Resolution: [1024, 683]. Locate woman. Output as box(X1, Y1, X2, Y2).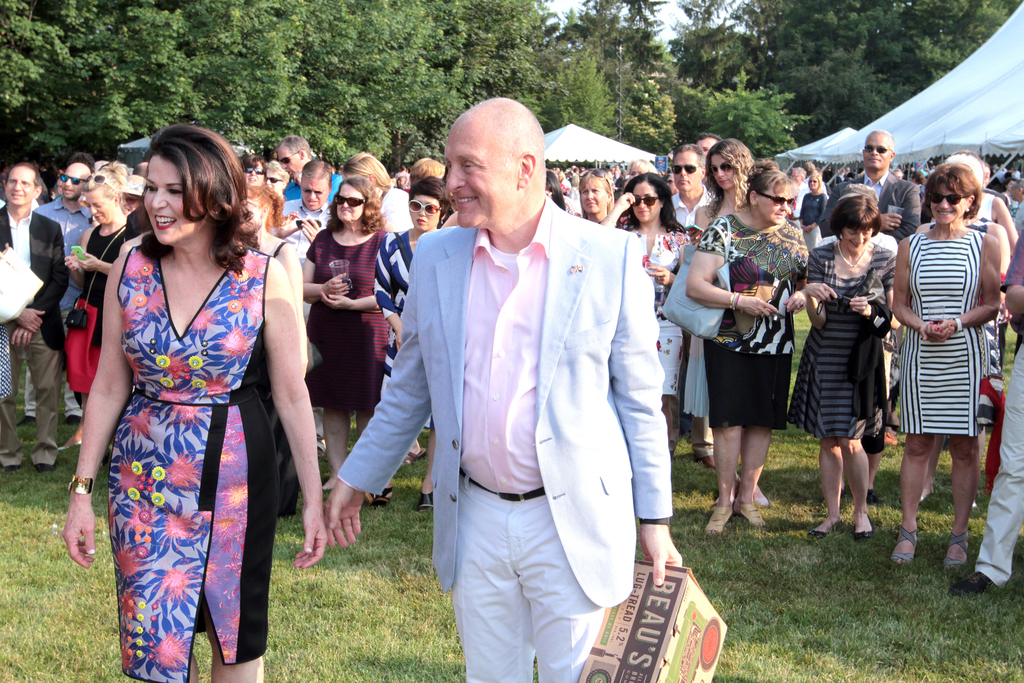
box(545, 173, 582, 214).
